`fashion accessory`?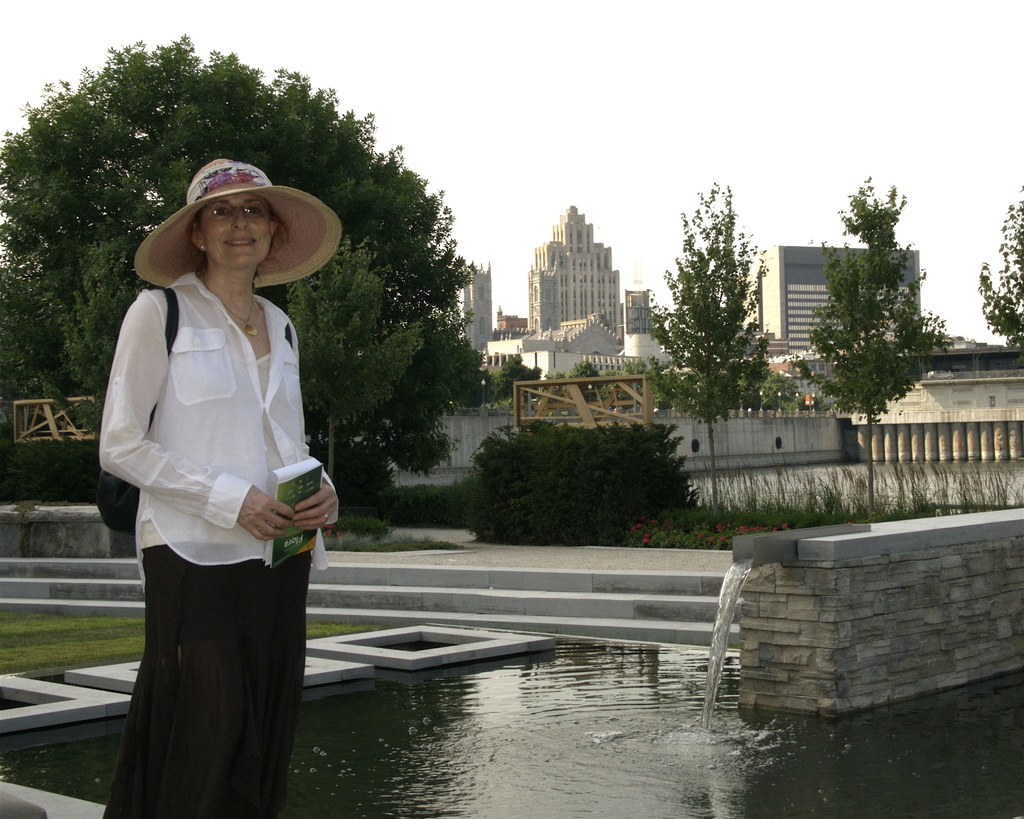
x1=218 y1=291 x2=257 y2=338
